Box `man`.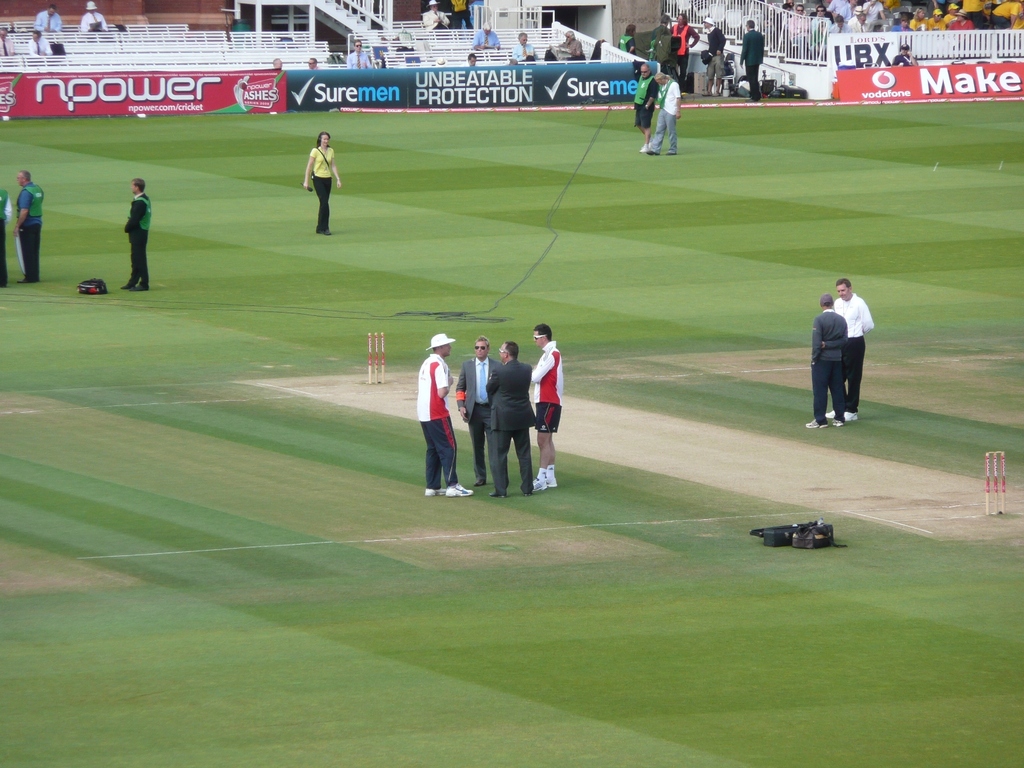
locate(738, 19, 763, 106).
